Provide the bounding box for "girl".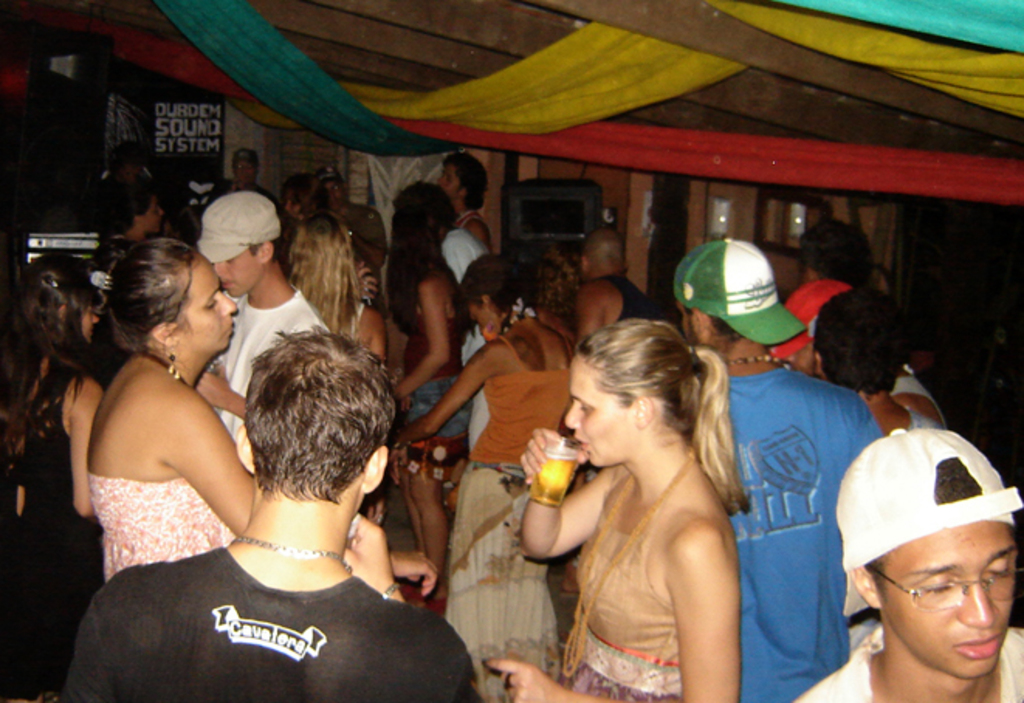
rect(87, 240, 251, 564).
